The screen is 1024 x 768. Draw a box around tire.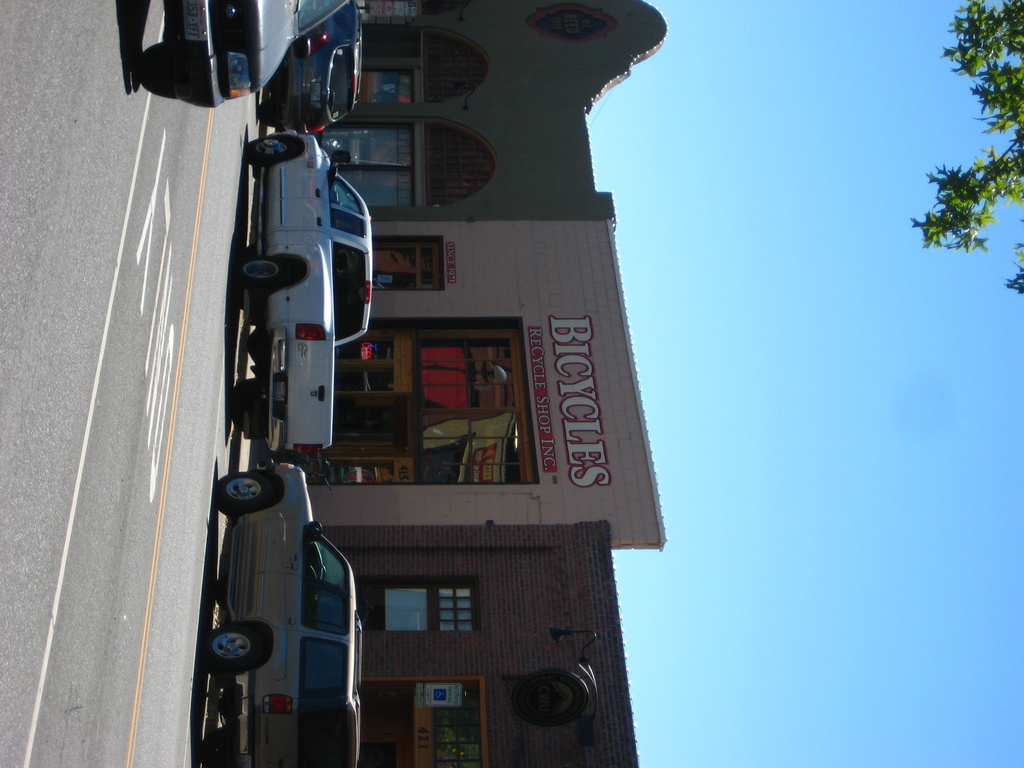
locate(258, 96, 282, 125).
